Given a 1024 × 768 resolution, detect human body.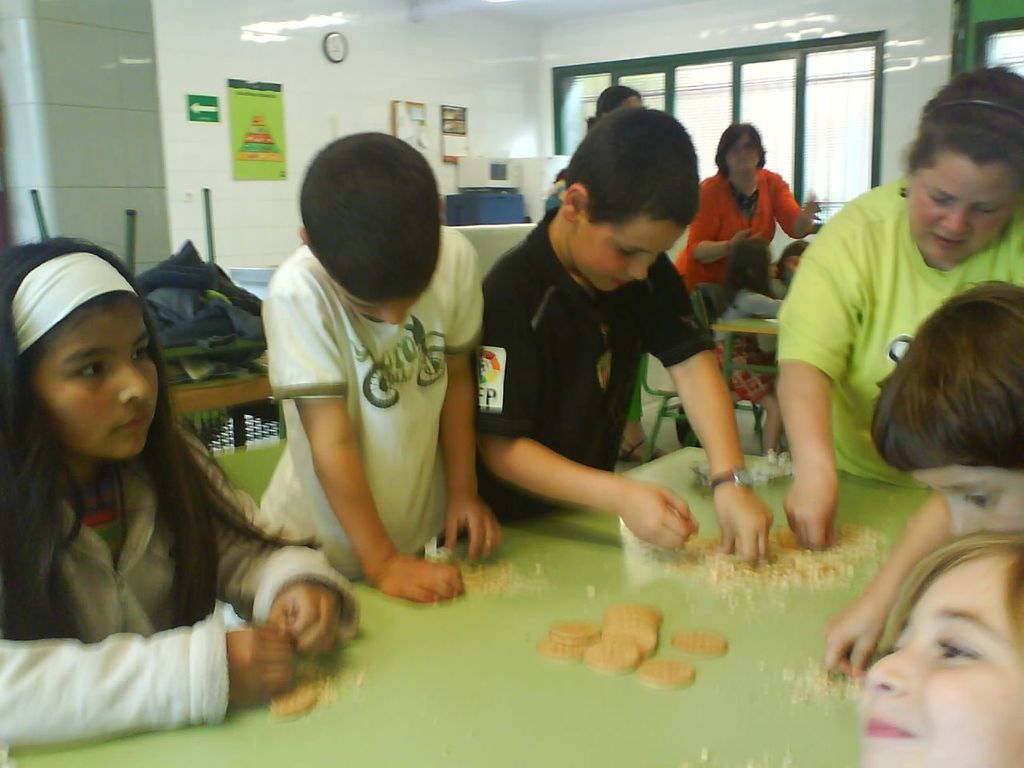
x1=854, y1=274, x2=1023, y2=538.
